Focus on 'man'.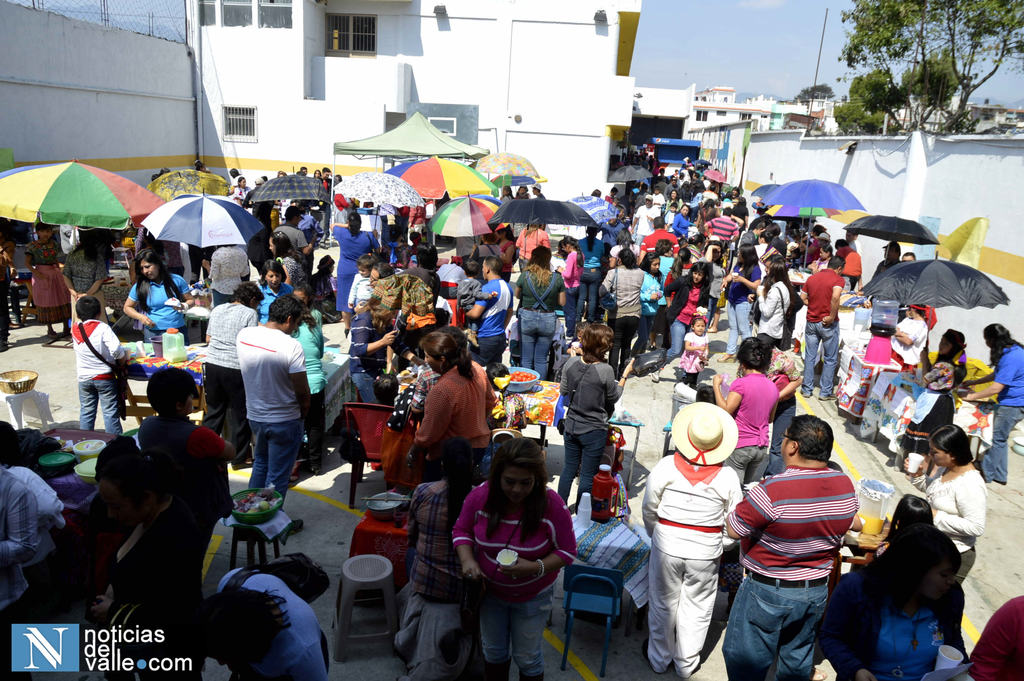
Focused at bbox=(707, 210, 746, 252).
